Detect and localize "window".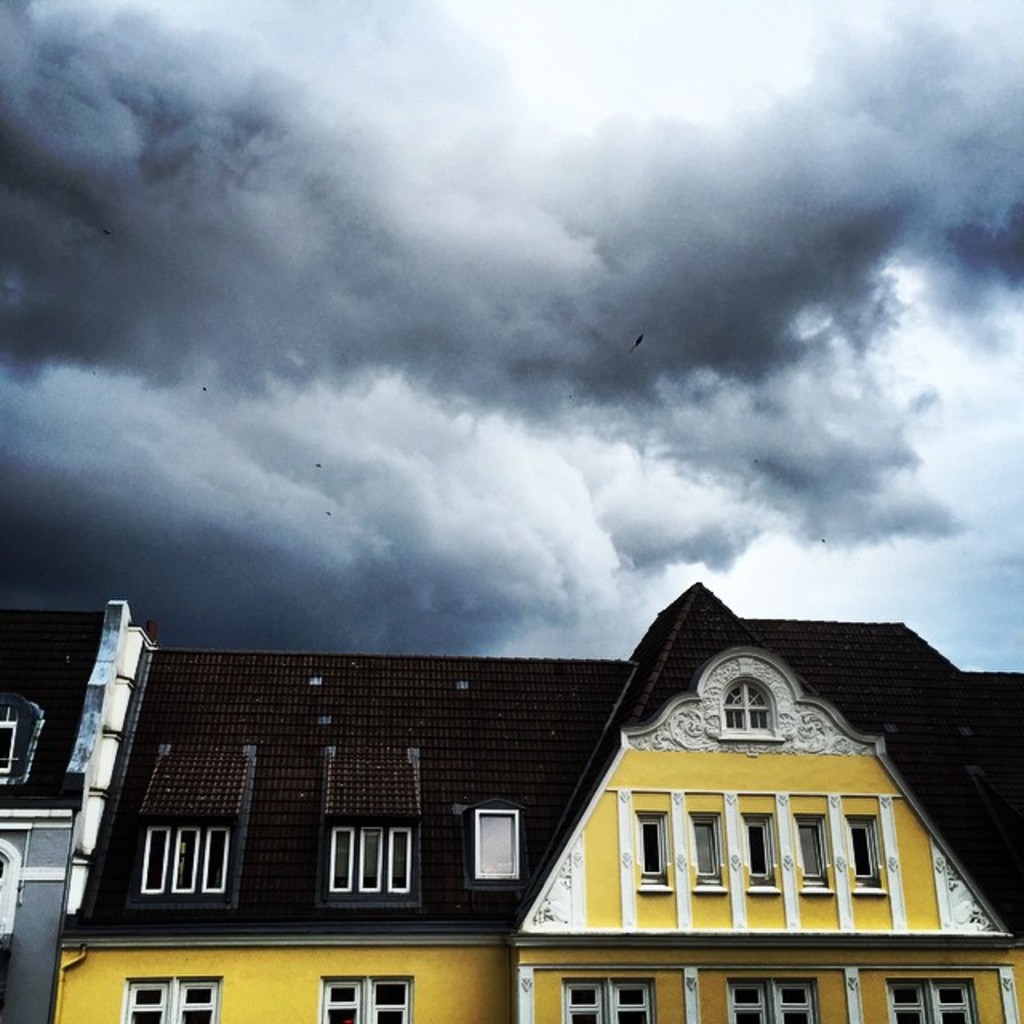
Localized at left=557, top=982, right=651, bottom=1022.
